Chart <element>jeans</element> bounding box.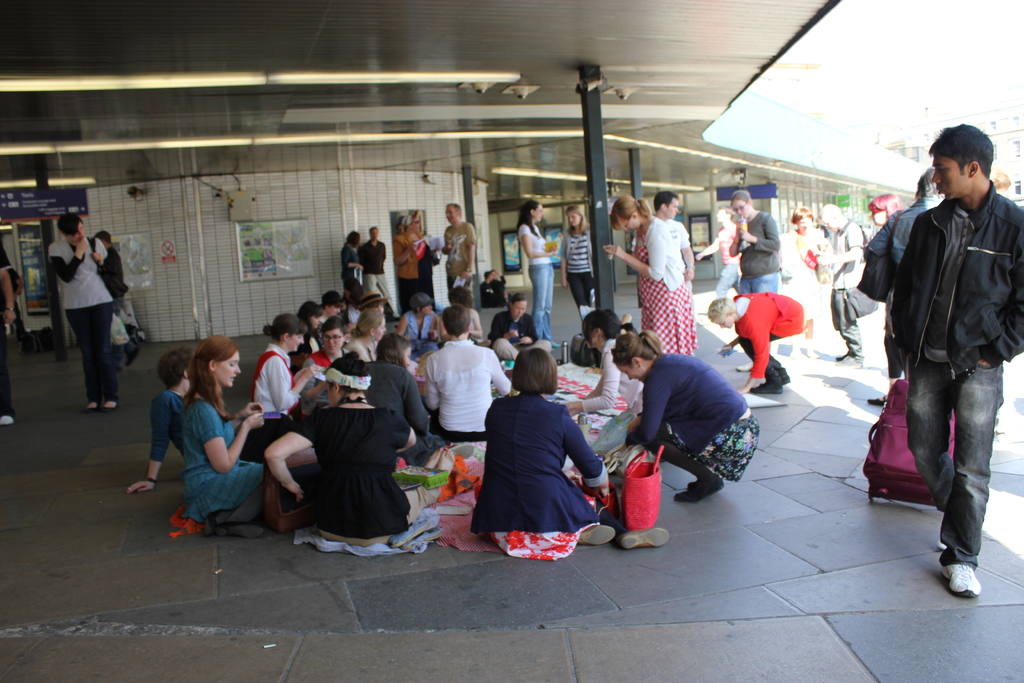
Charted: 725/328/792/402.
